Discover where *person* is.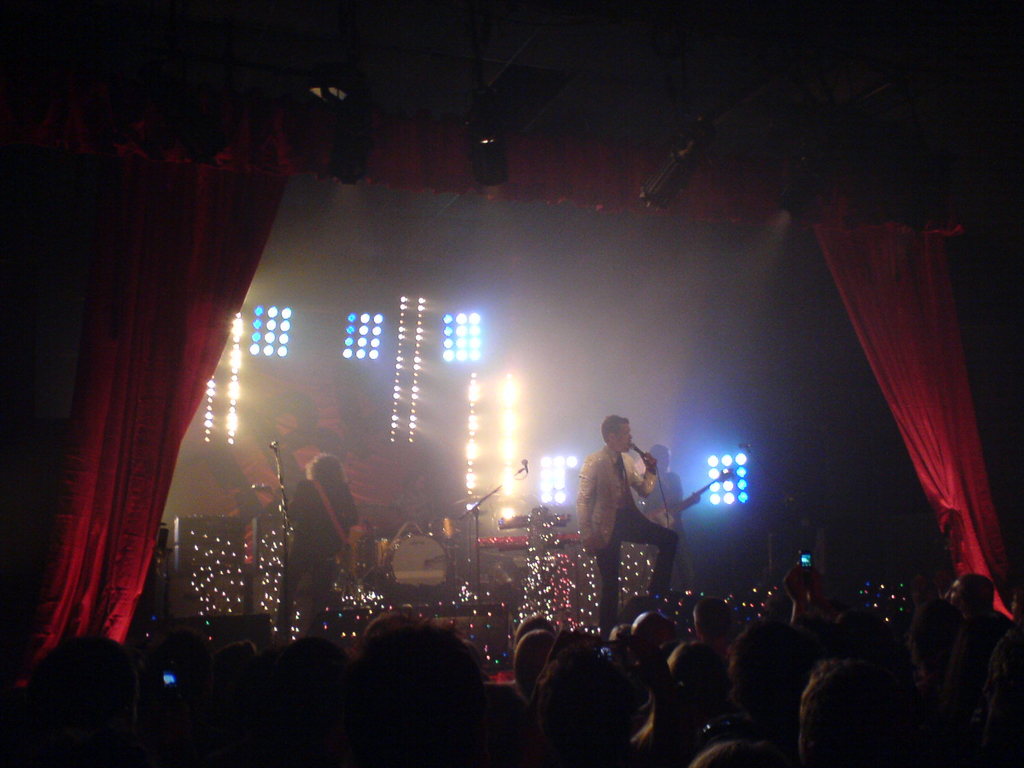
Discovered at bbox=[568, 410, 680, 624].
